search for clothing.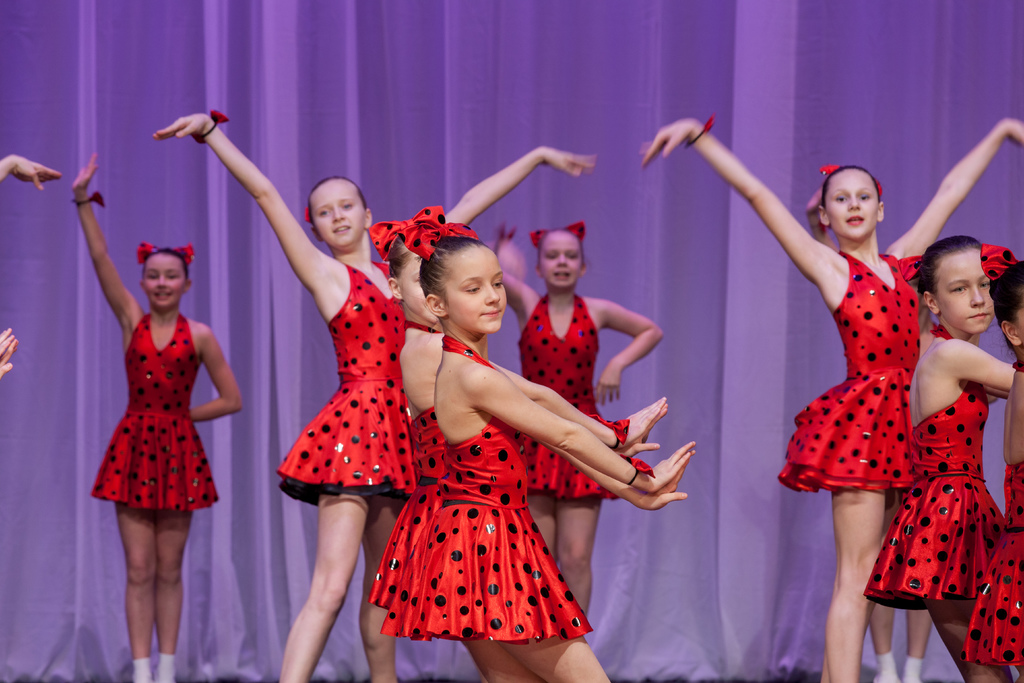
Found at region(275, 258, 414, 493).
